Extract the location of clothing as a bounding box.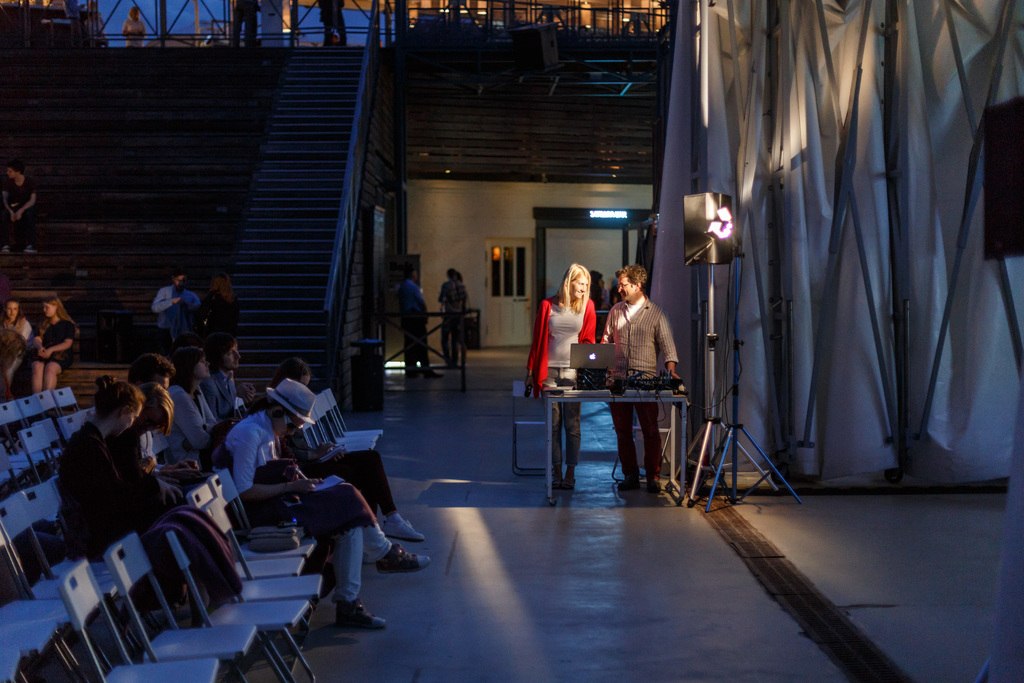
Rect(434, 276, 459, 358).
